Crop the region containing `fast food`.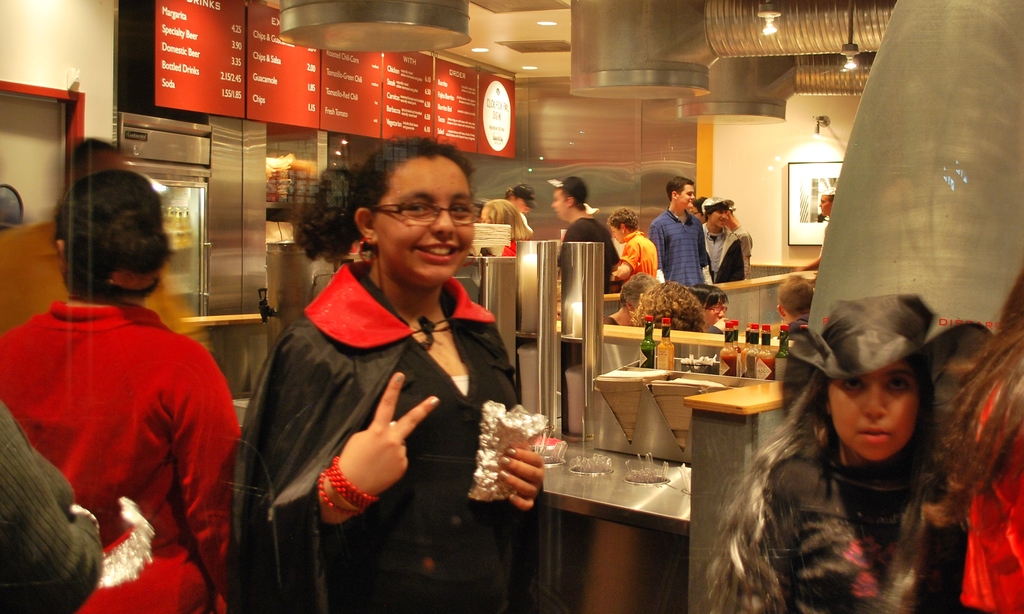
Crop region: locate(476, 400, 543, 507).
